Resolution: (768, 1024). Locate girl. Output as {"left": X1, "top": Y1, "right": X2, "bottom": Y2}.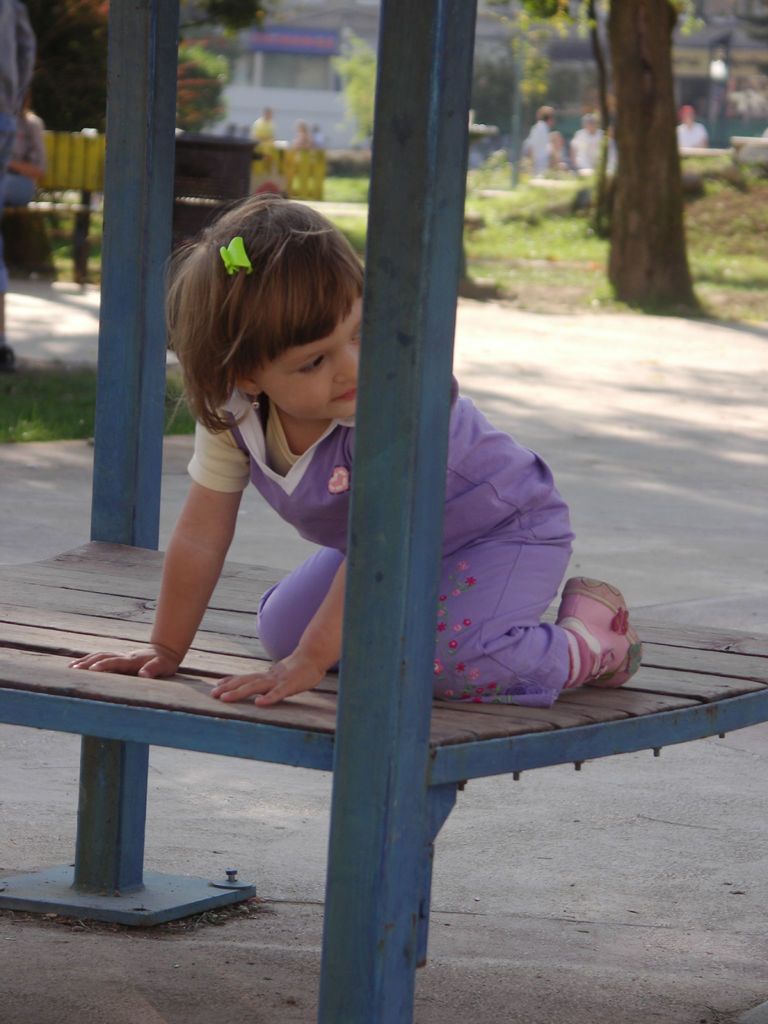
{"left": 65, "top": 192, "right": 640, "bottom": 700}.
